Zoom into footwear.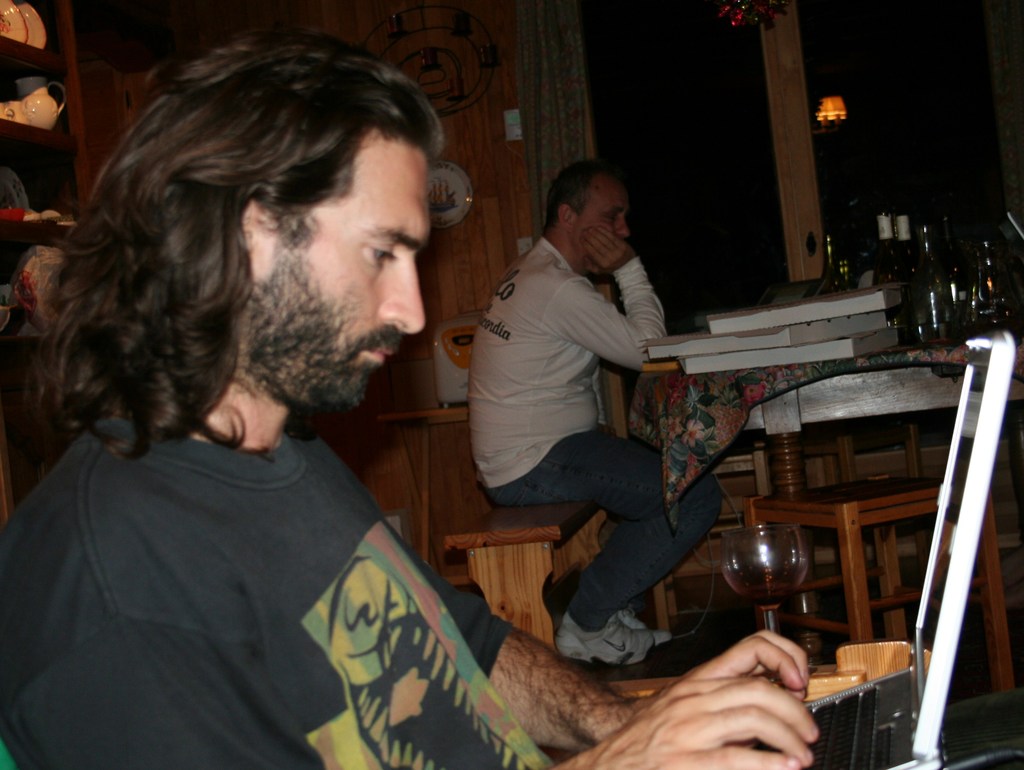
Zoom target: bbox(618, 607, 652, 636).
